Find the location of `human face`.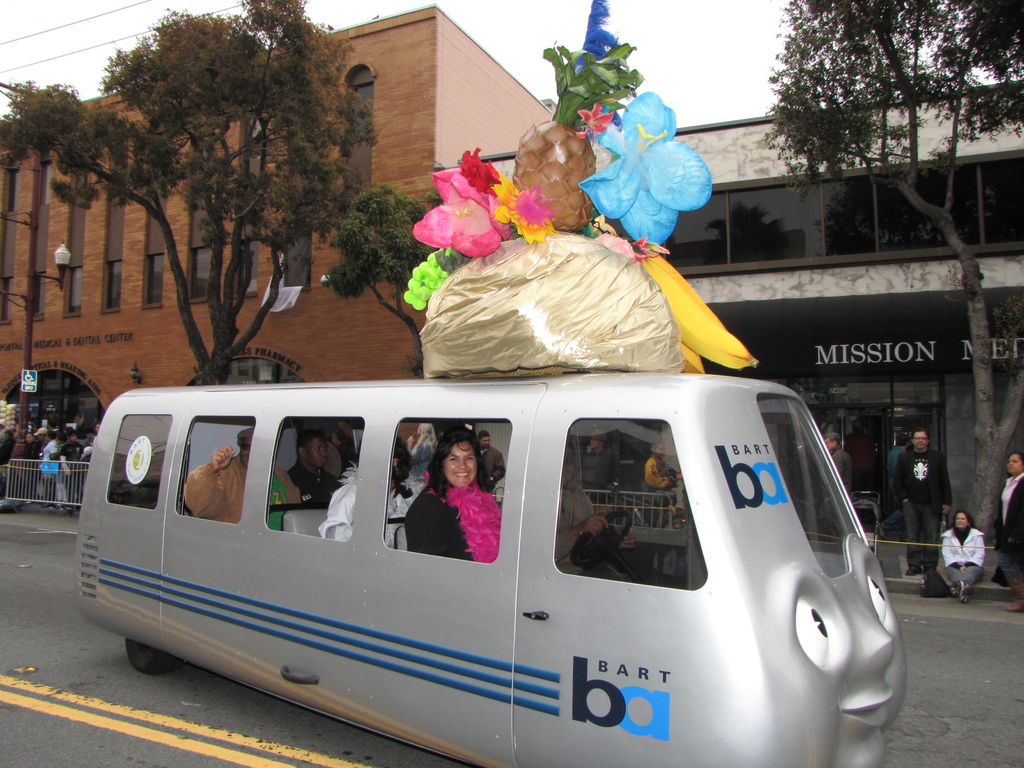
Location: bbox=(915, 433, 925, 447).
